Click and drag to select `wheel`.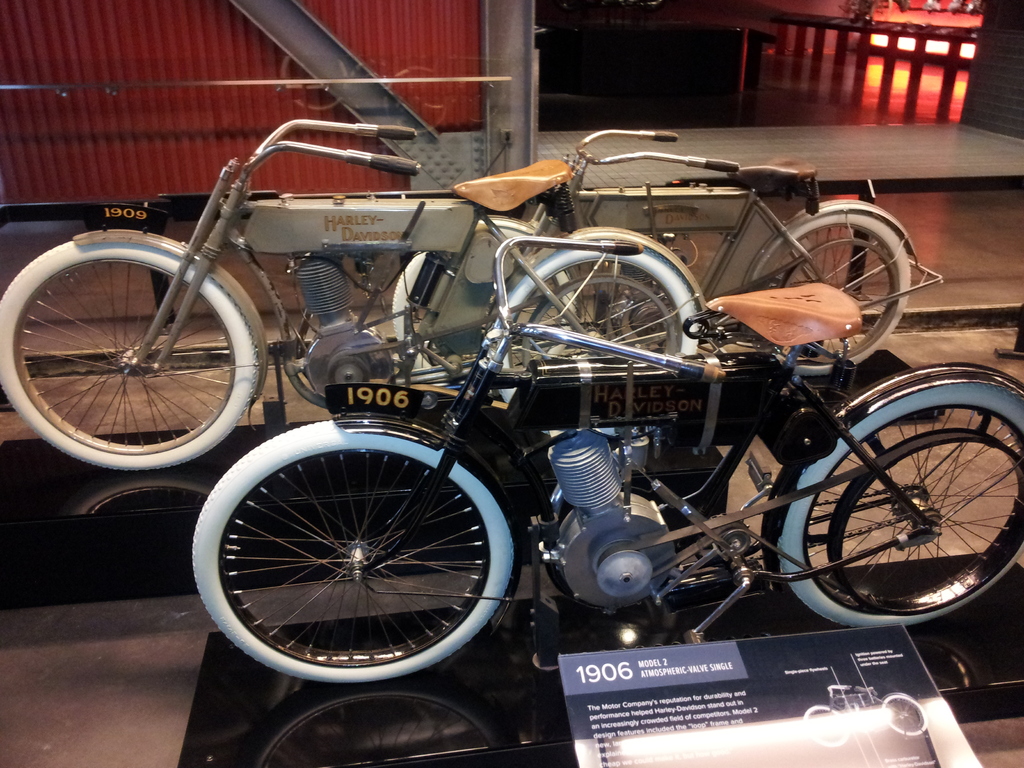
Selection: bbox=(801, 704, 851, 746).
